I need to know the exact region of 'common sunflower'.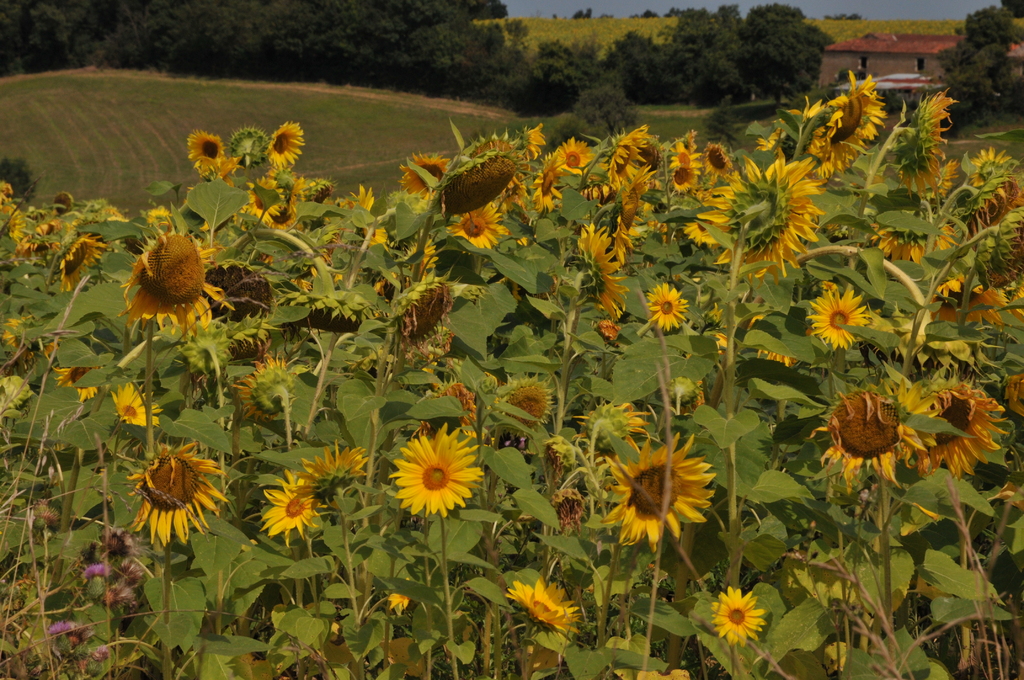
Region: (x1=123, y1=227, x2=223, y2=328).
